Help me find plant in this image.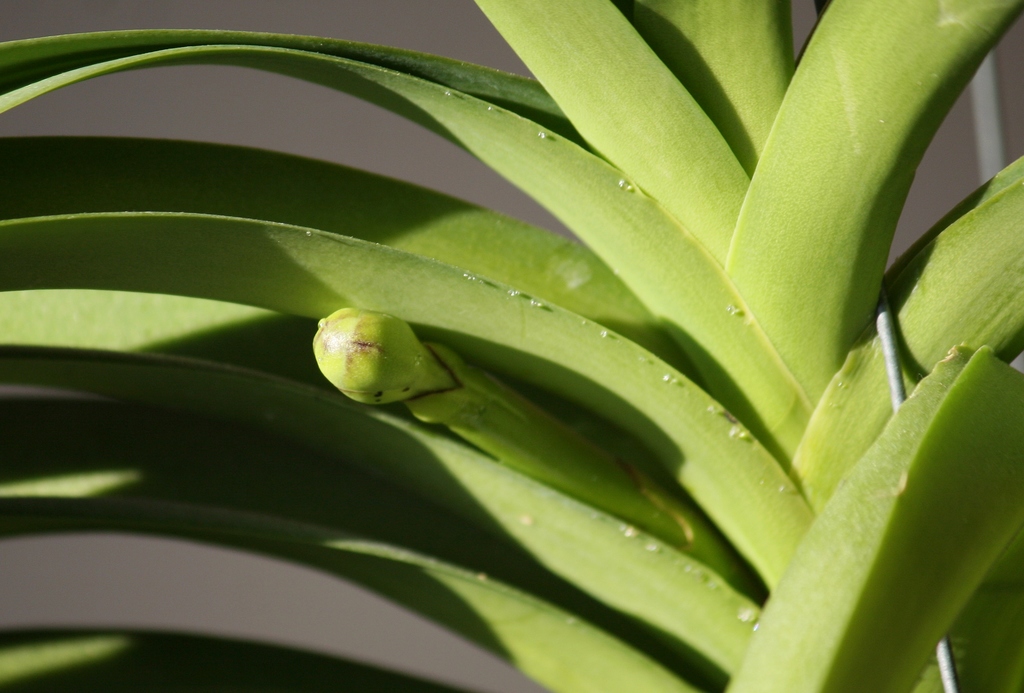
Found it: [53, 0, 1023, 692].
